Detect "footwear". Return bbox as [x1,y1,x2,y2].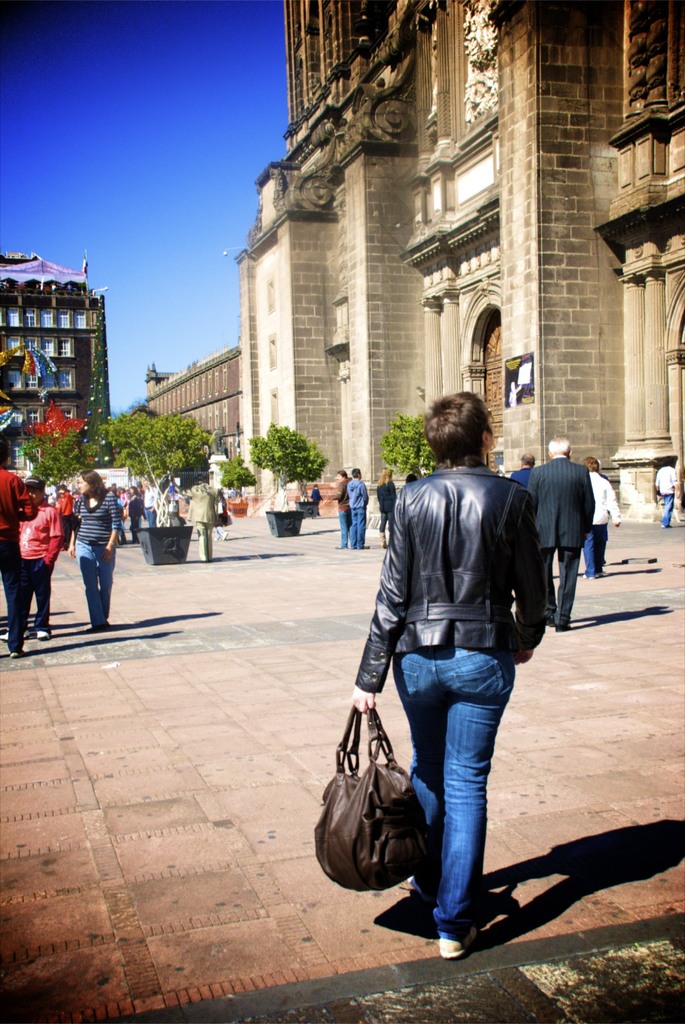
[37,628,51,643].
